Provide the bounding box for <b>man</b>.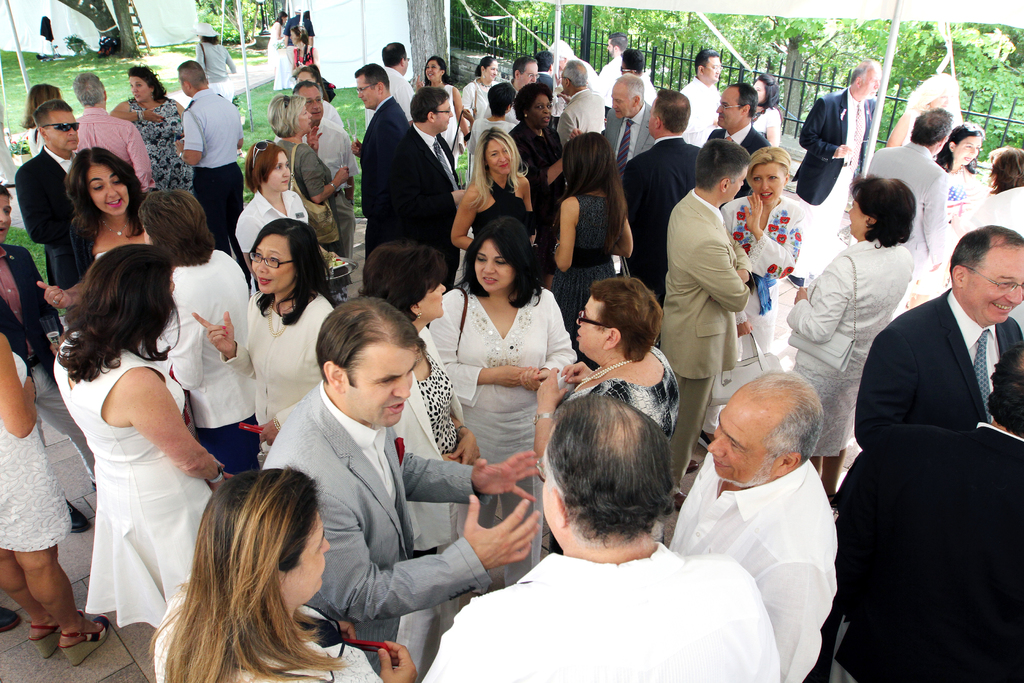
{"x1": 833, "y1": 342, "x2": 1023, "y2": 682}.
